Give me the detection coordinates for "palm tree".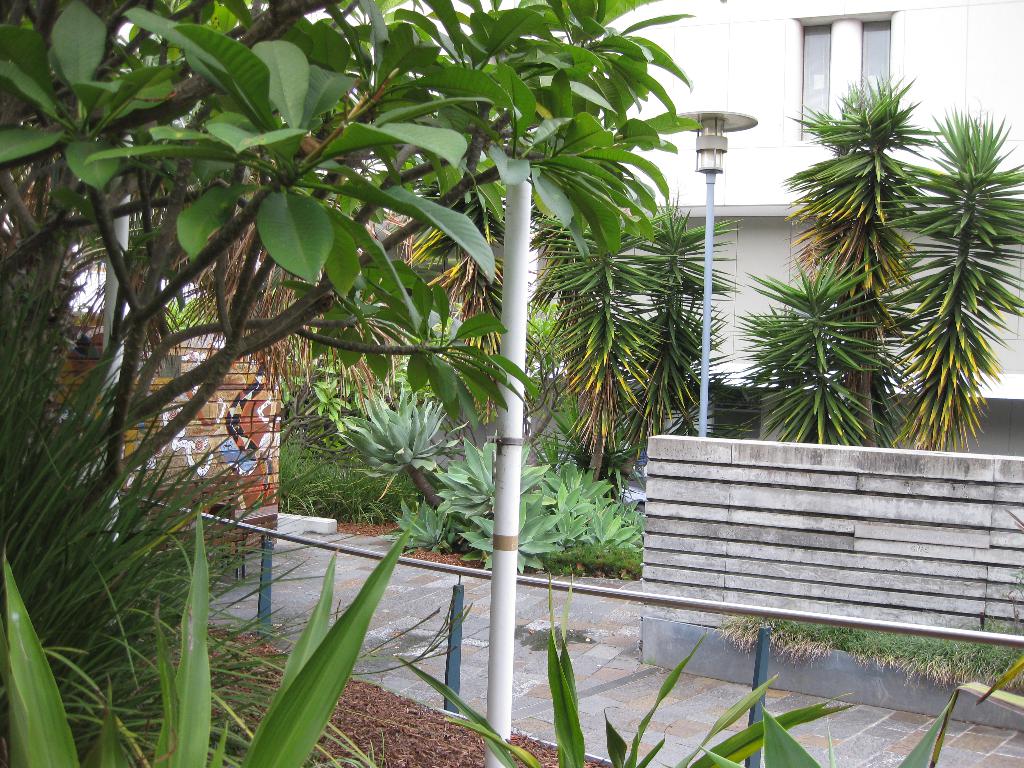
<box>237,204,326,484</box>.
